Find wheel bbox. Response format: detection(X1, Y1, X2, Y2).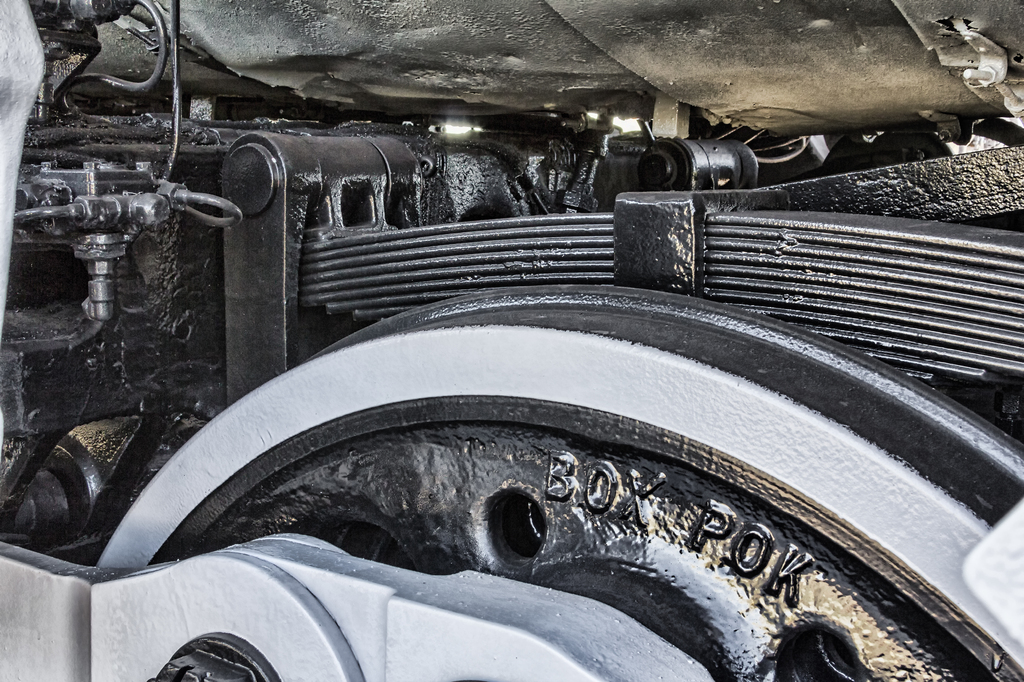
detection(81, 295, 1023, 681).
